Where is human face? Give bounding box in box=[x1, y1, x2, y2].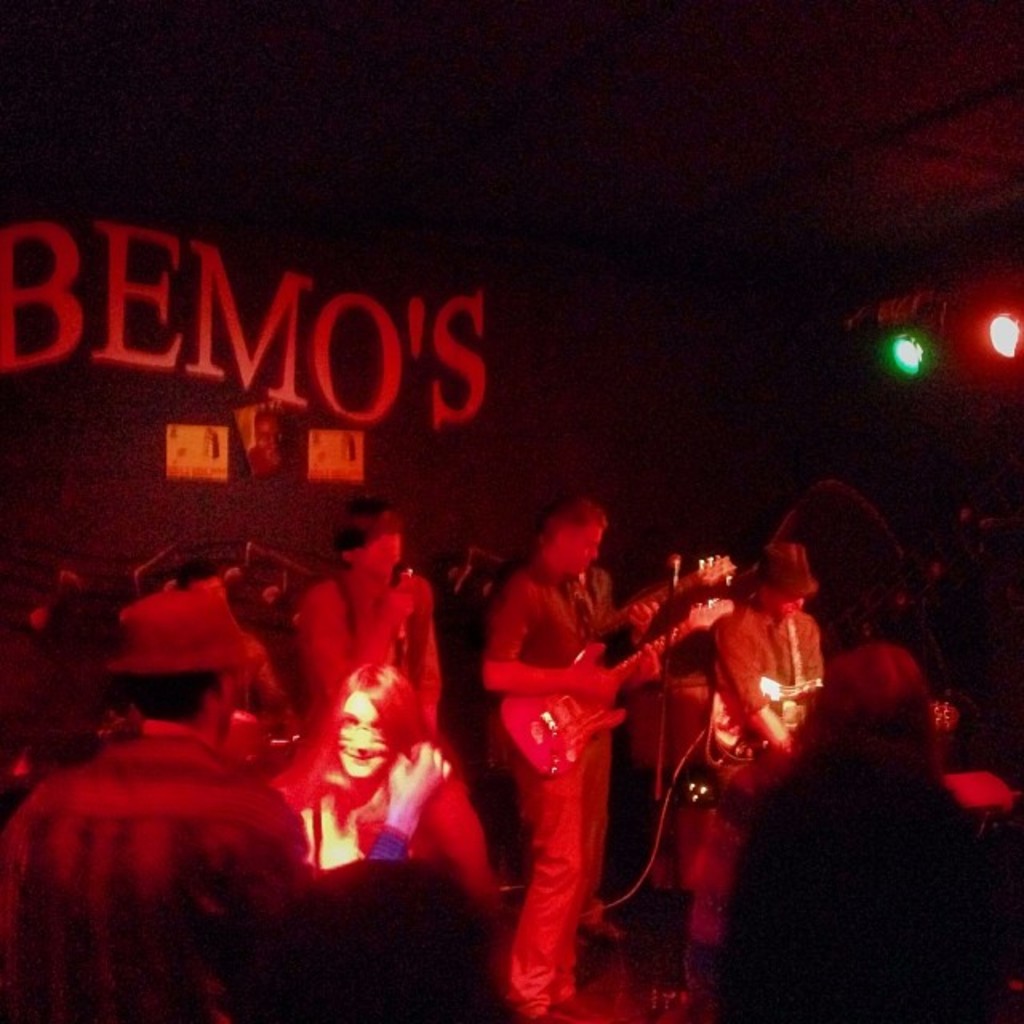
box=[565, 523, 603, 579].
